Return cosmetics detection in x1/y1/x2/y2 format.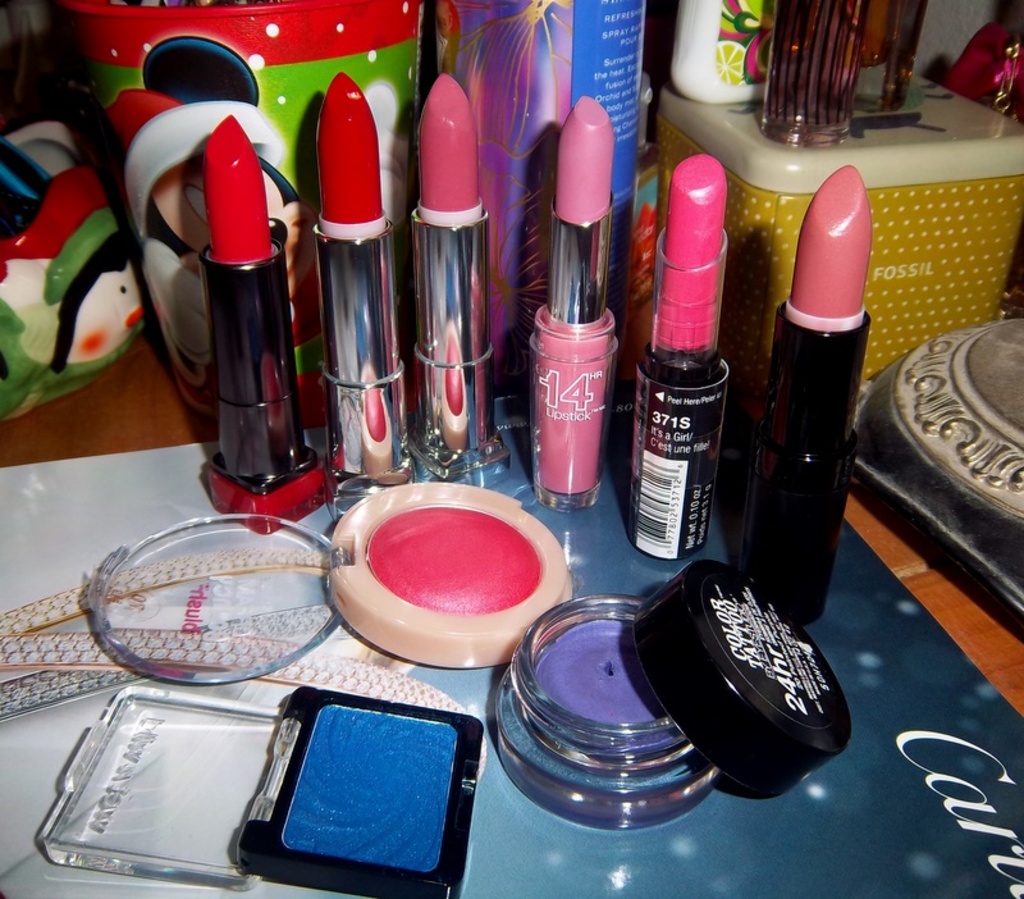
399/72/509/484.
